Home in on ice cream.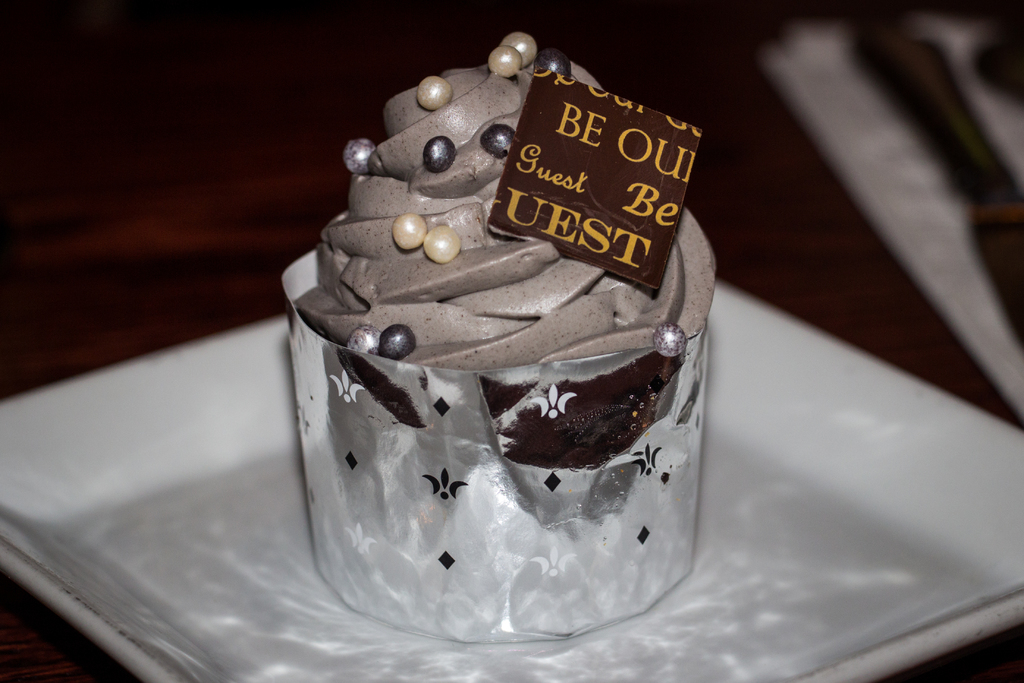
Homed in at left=289, top=42, right=724, bottom=383.
